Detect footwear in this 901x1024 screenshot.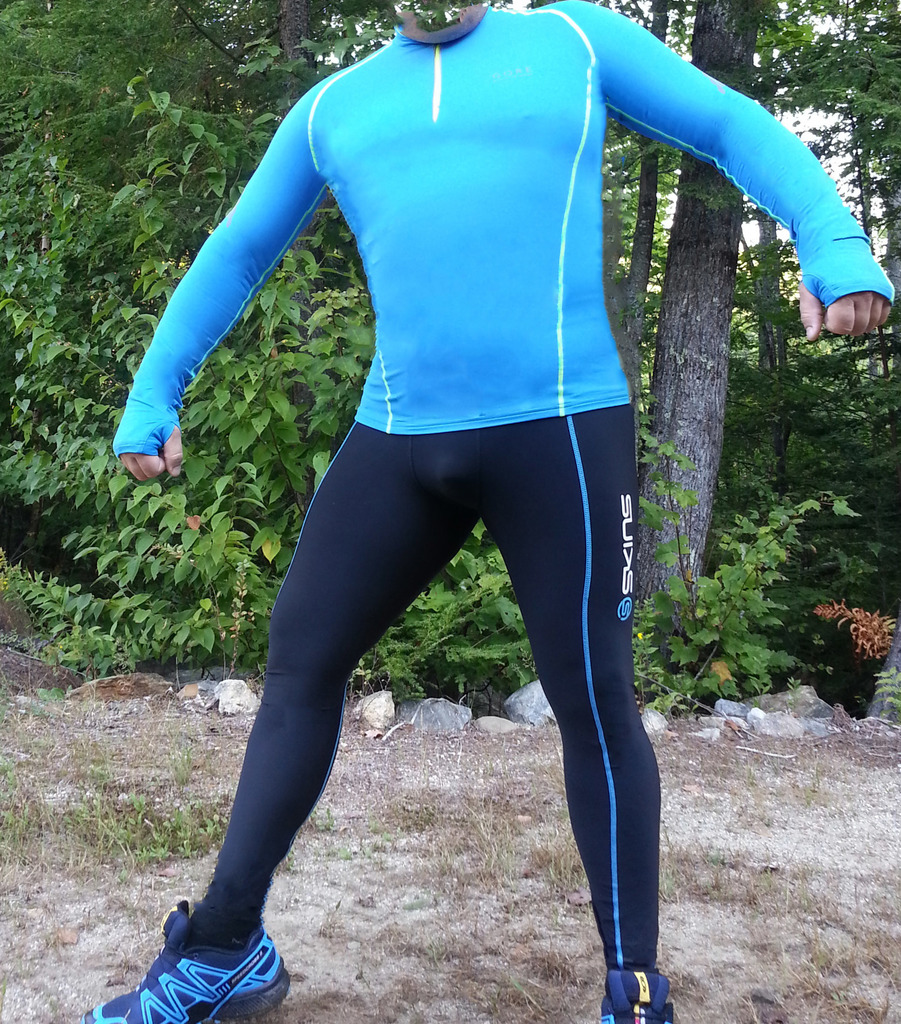
Detection: (x1=122, y1=886, x2=302, y2=1019).
